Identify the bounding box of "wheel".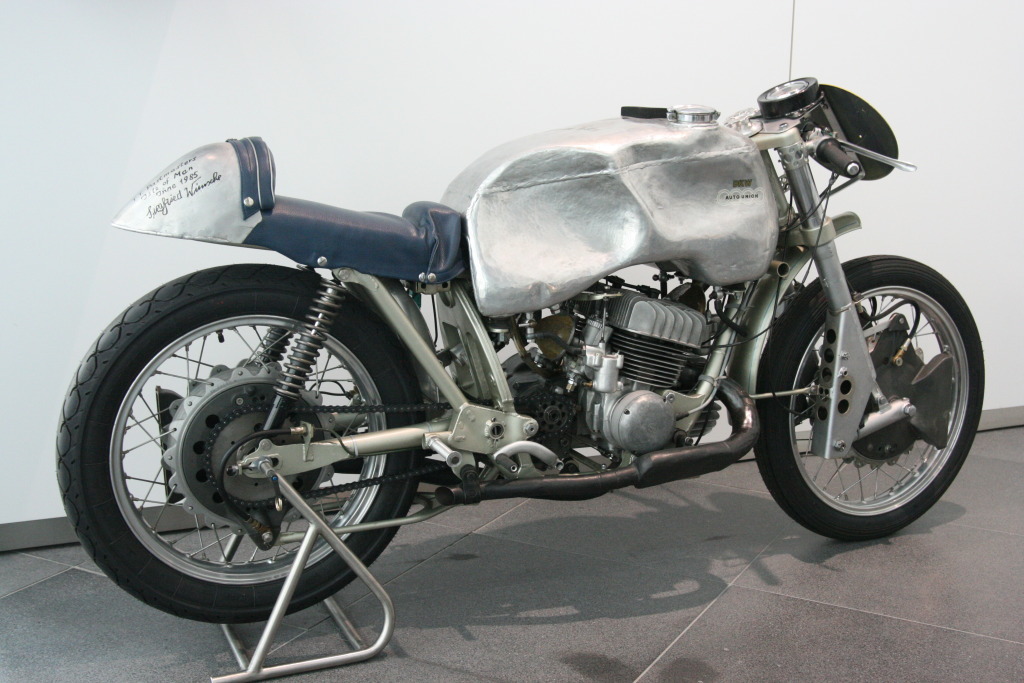
[x1=51, y1=260, x2=428, y2=622].
